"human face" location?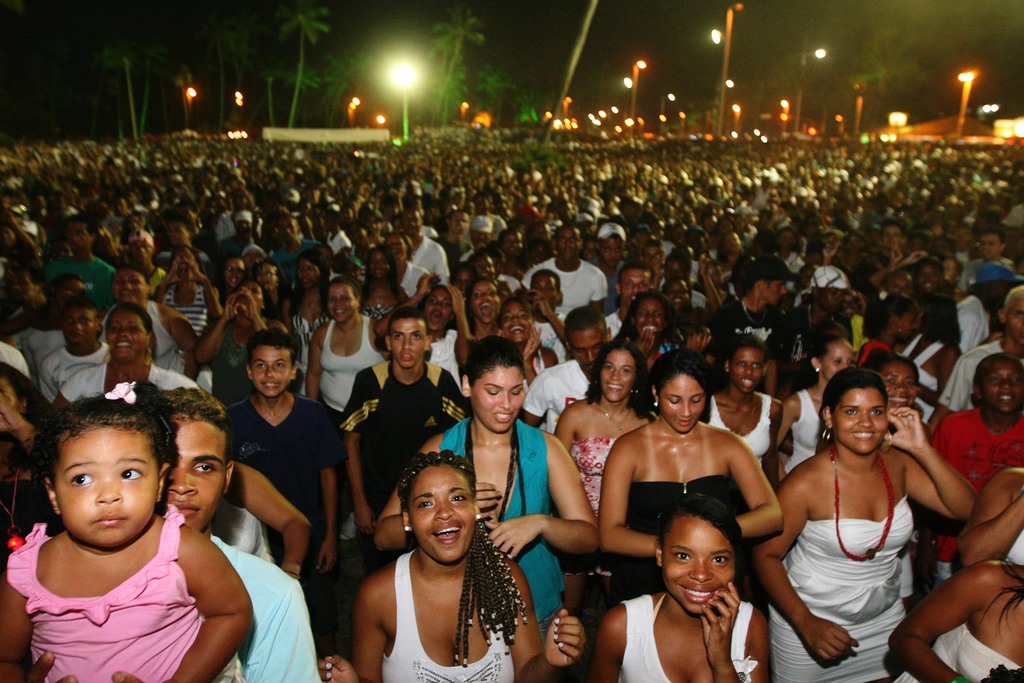
(819,340,849,378)
